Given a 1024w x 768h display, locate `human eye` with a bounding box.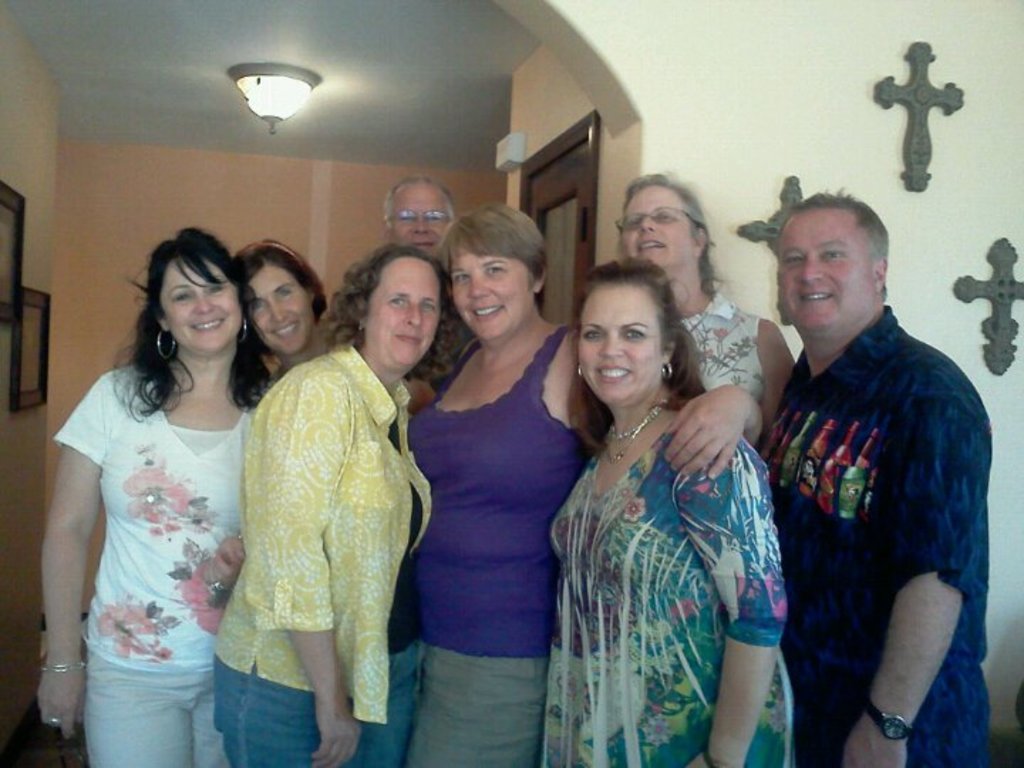
Located: [779, 246, 804, 269].
